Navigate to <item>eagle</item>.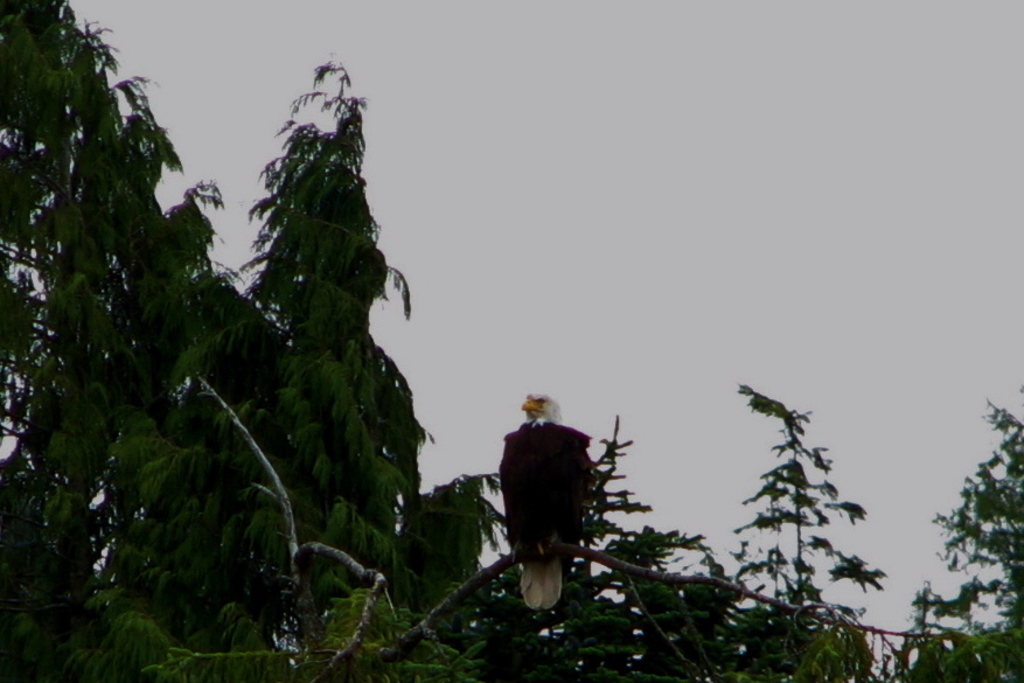
Navigation target: 490,390,597,614.
